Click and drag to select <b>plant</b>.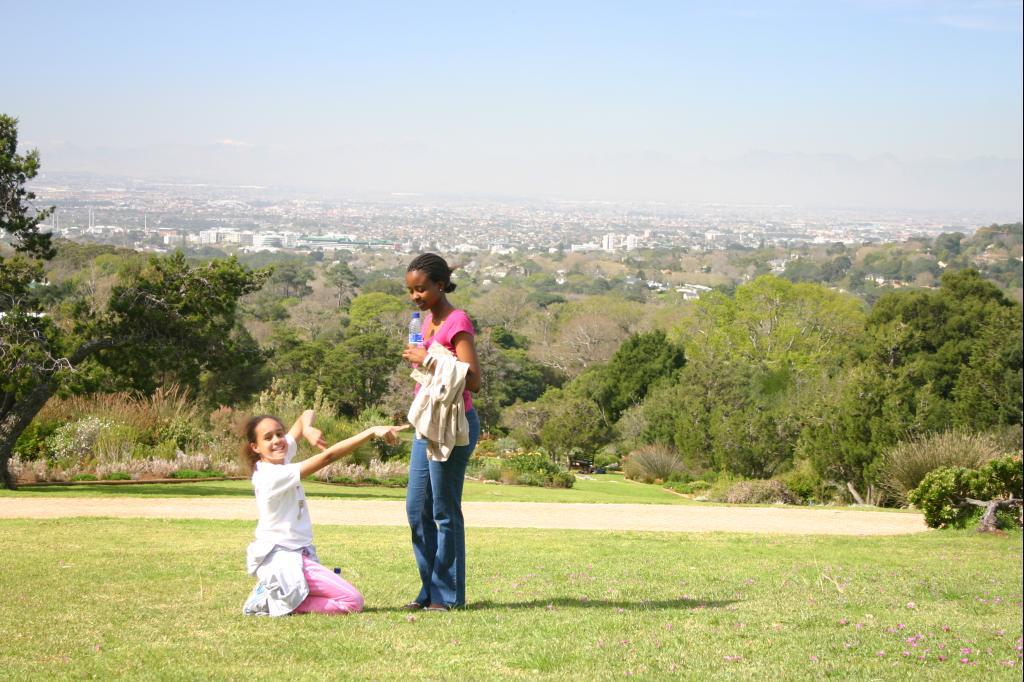
Selection: left=621, top=442, right=688, bottom=484.
